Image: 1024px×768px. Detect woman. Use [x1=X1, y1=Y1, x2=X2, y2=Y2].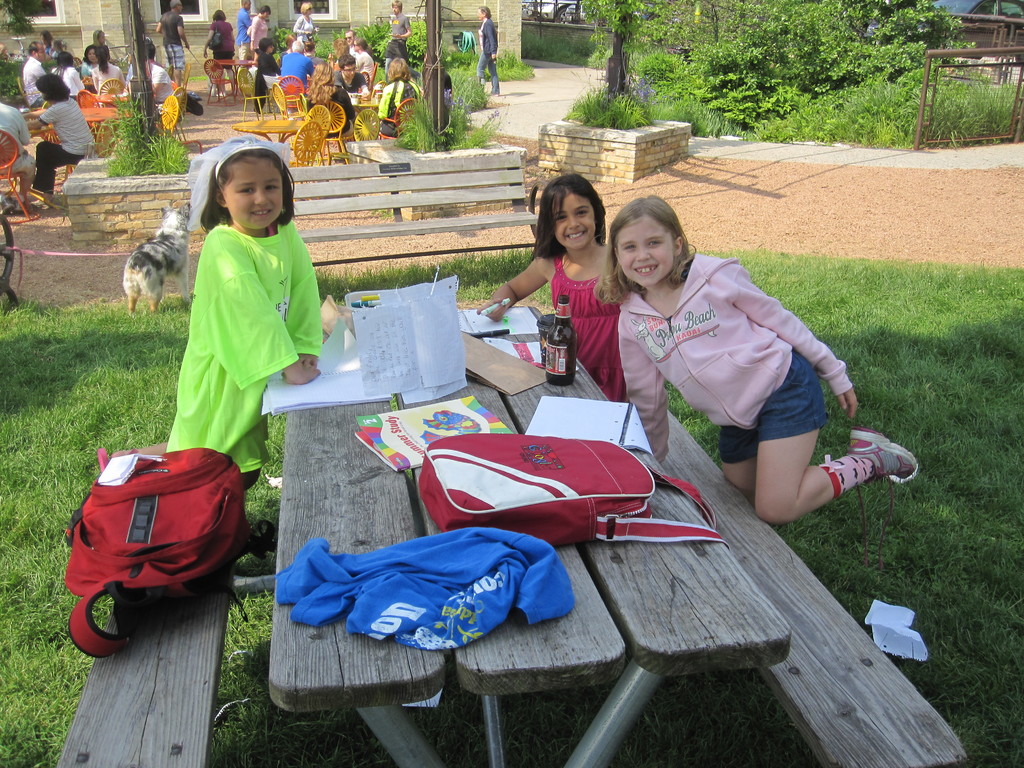
[x1=24, y1=71, x2=97, y2=198].
